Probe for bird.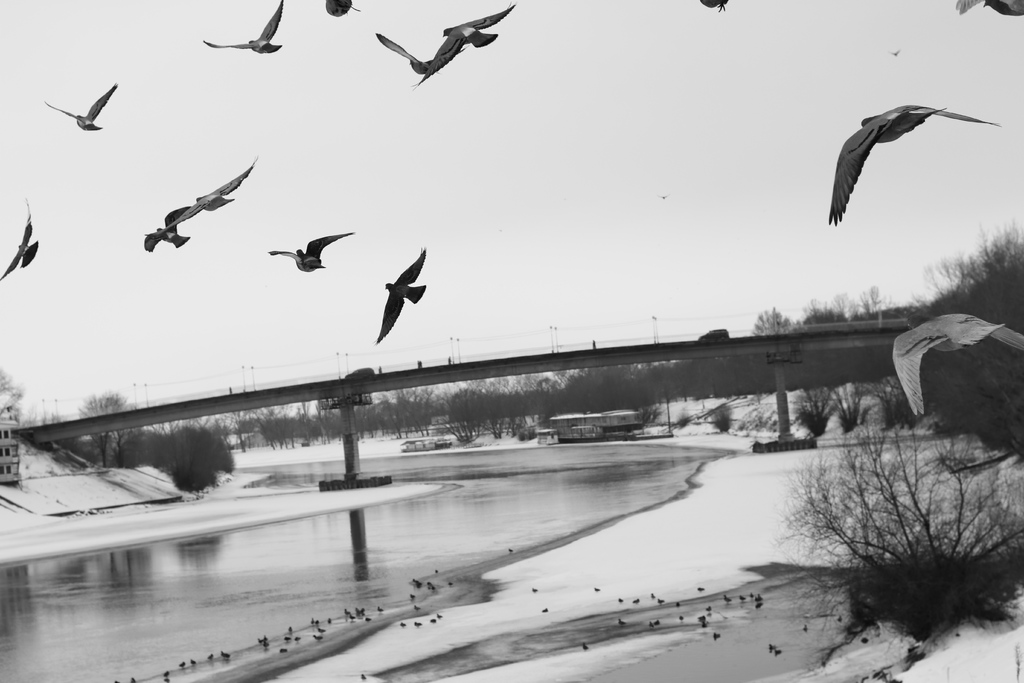
Probe result: [976,0,1023,15].
